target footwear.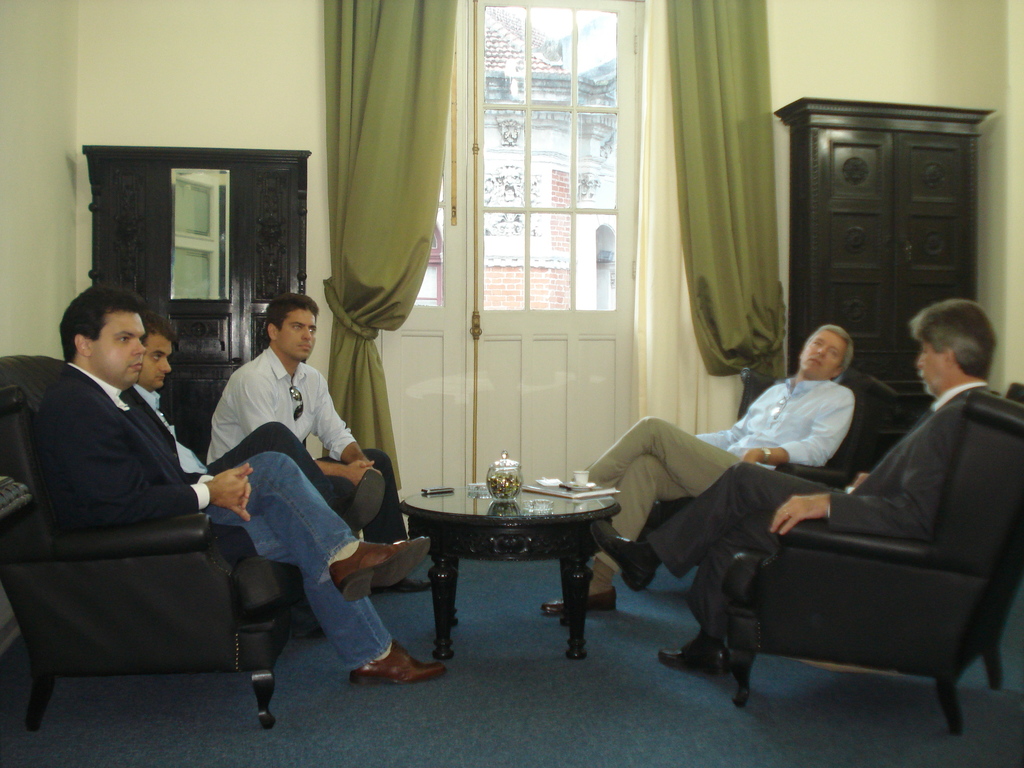
Target region: bbox(348, 637, 451, 685).
